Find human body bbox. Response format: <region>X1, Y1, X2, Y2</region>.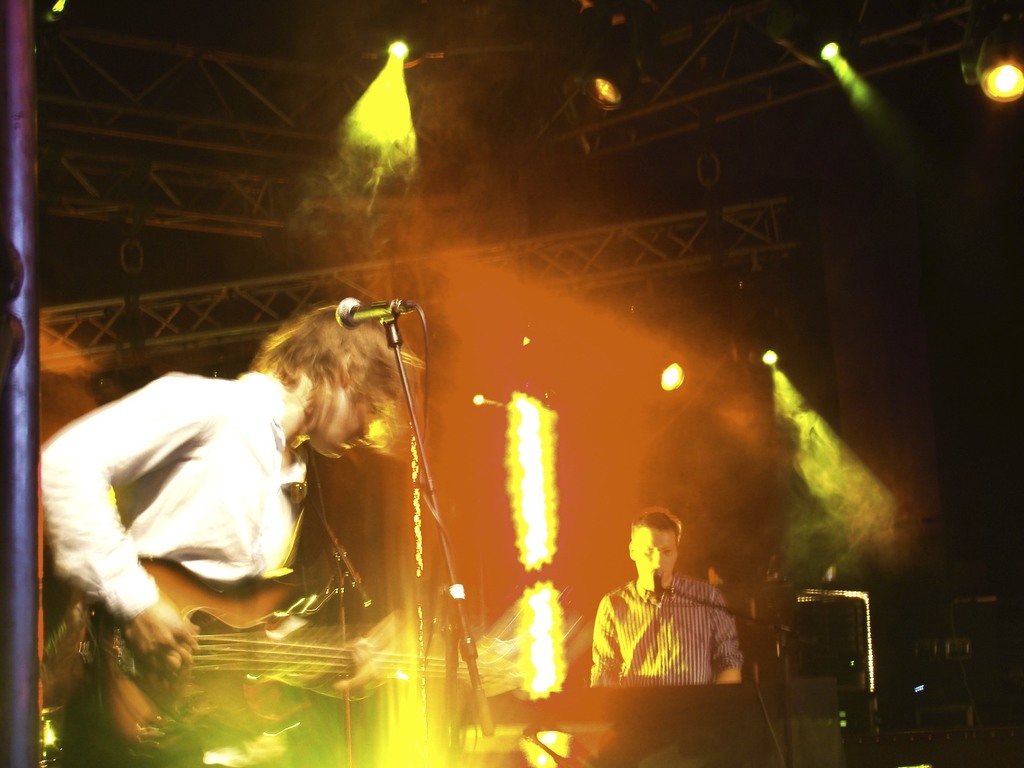
<region>38, 301, 406, 767</region>.
